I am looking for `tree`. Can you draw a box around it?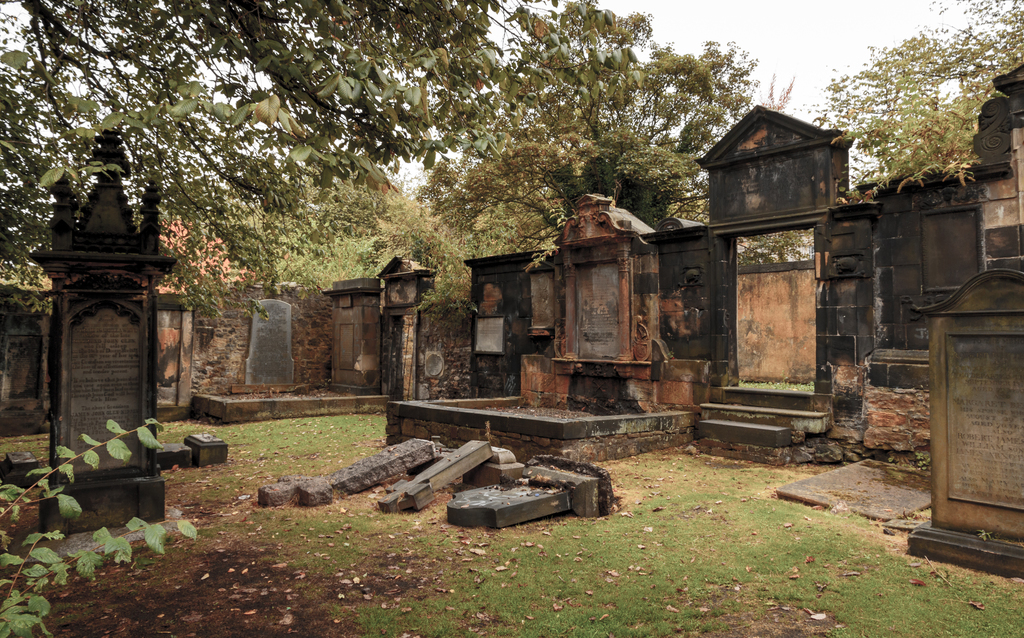
Sure, the bounding box is (left=813, top=0, right=1023, bottom=208).
